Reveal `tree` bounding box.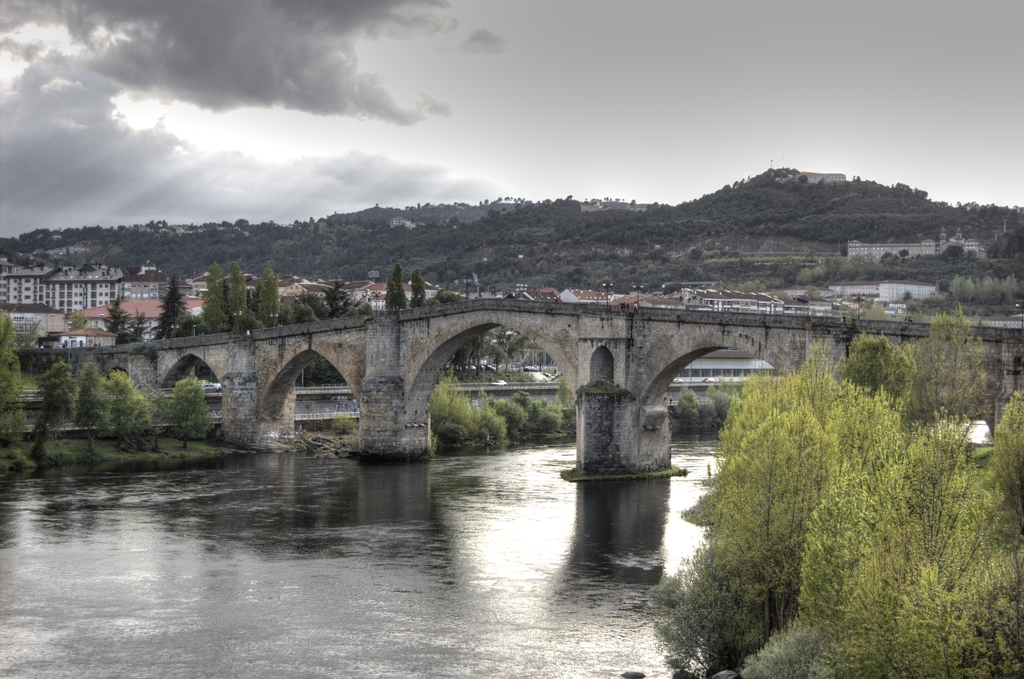
Revealed: 74/355/114/443.
